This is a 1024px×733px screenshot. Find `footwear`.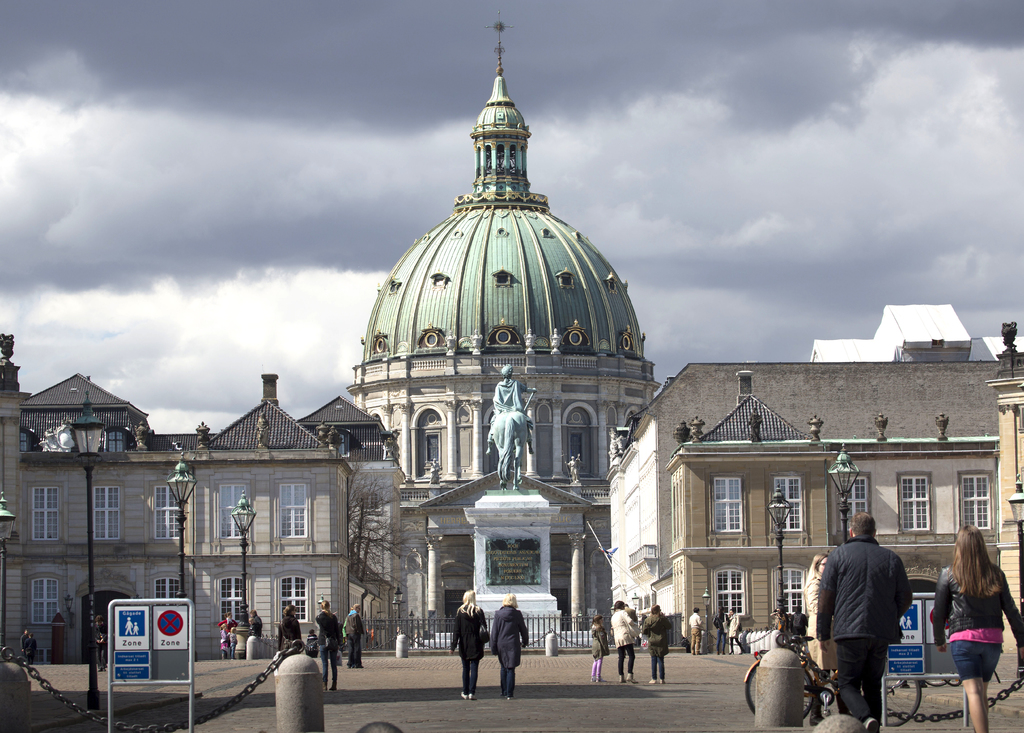
Bounding box: region(865, 714, 878, 732).
